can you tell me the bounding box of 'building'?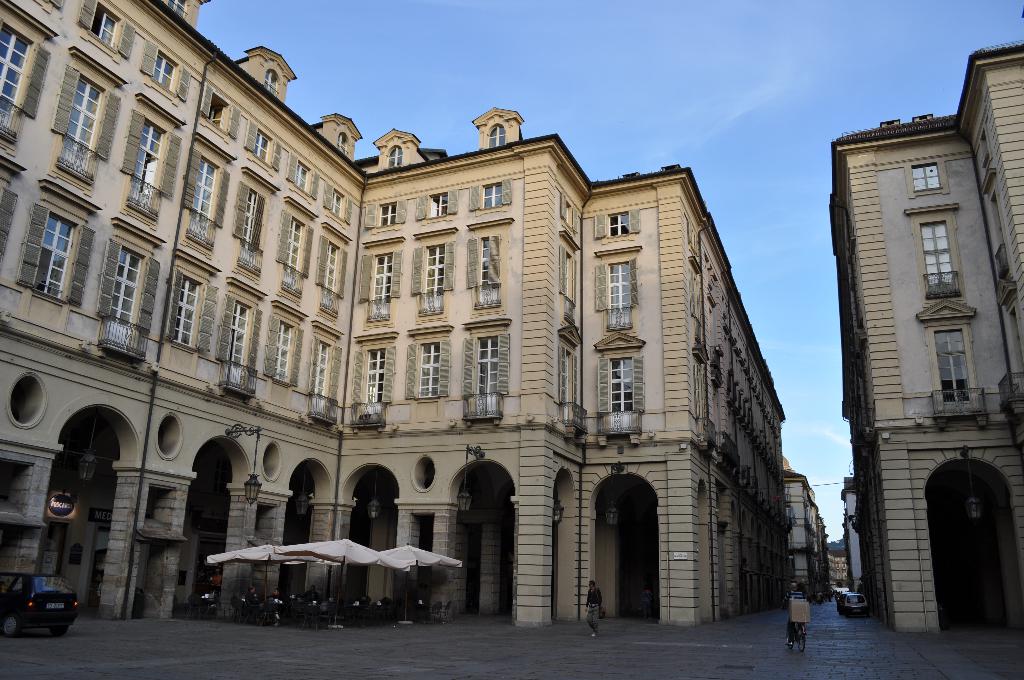
crop(0, 0, 784, 626).
